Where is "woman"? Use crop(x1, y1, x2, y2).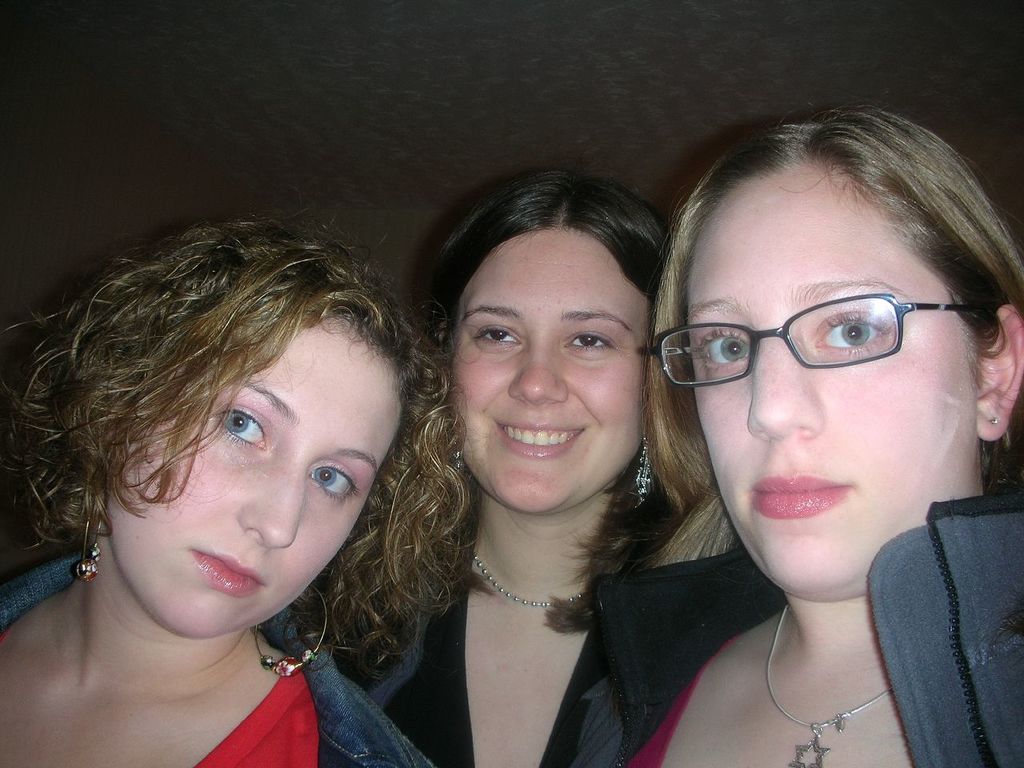
crop(573, 103, 1023, 767).
